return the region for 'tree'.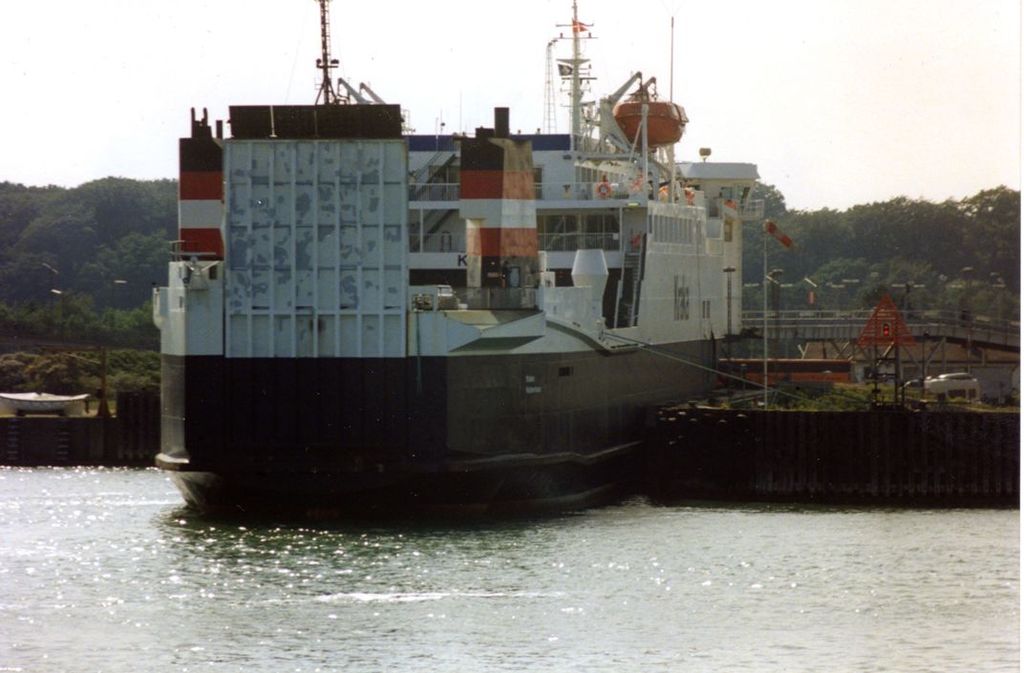
bbox(0, 176, 178, 307).
